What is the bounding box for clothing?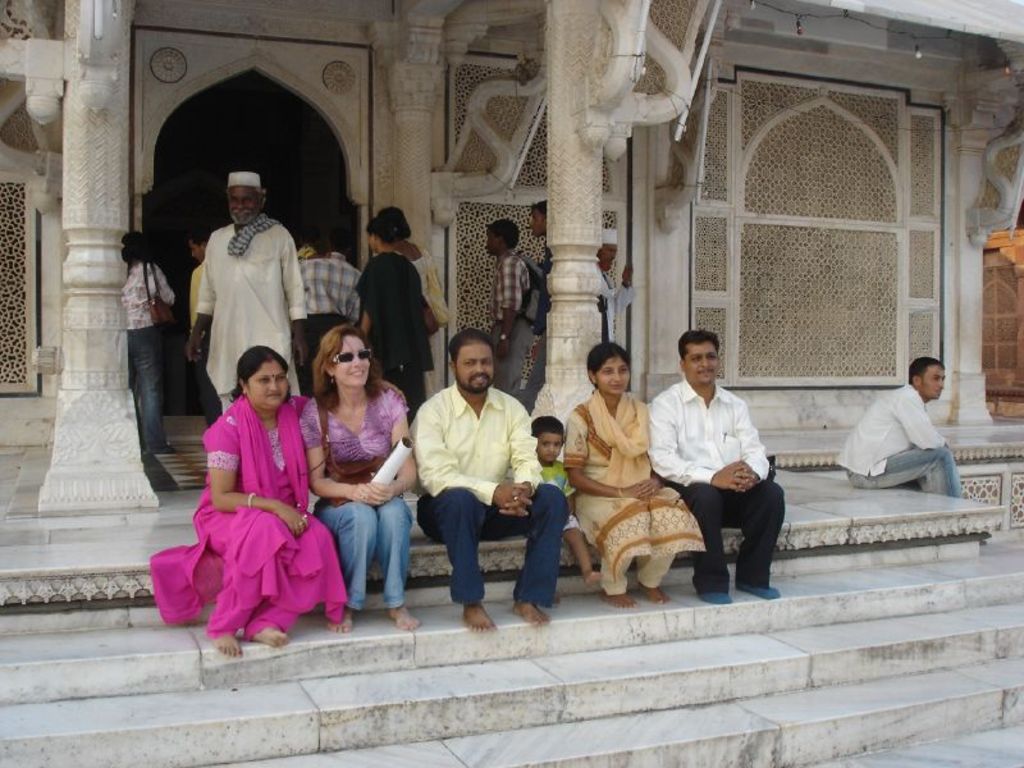
bbox=(192, 212, 308, 416).
